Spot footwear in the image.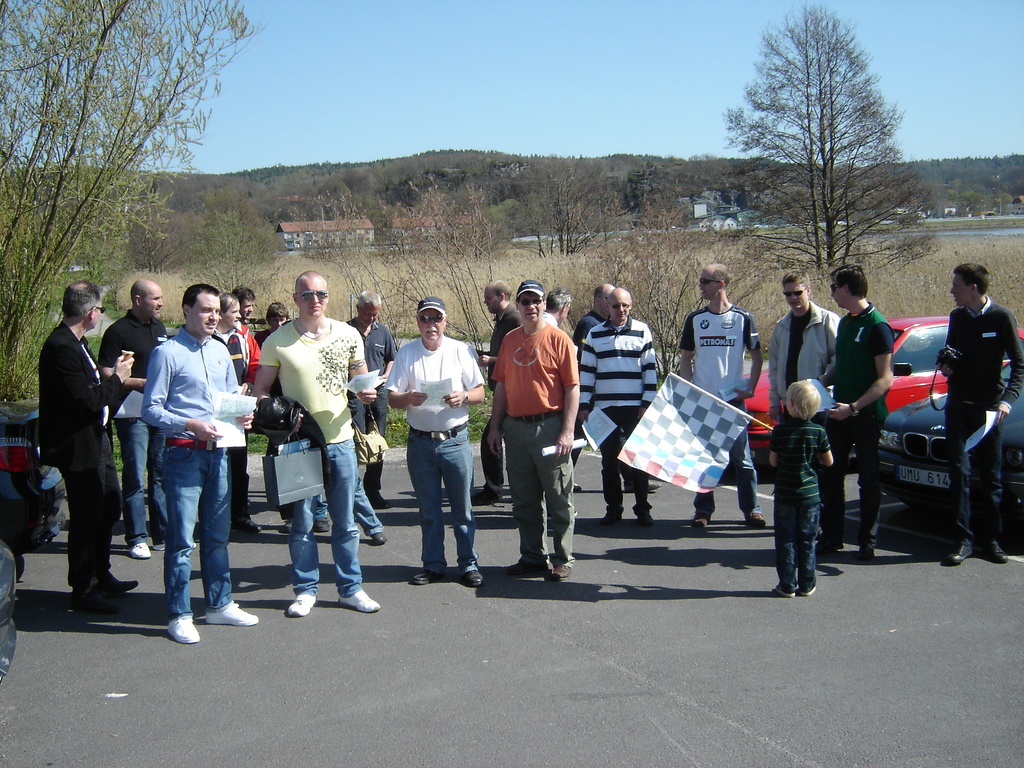
footwear found at <box>154,542,167,548</box>.
